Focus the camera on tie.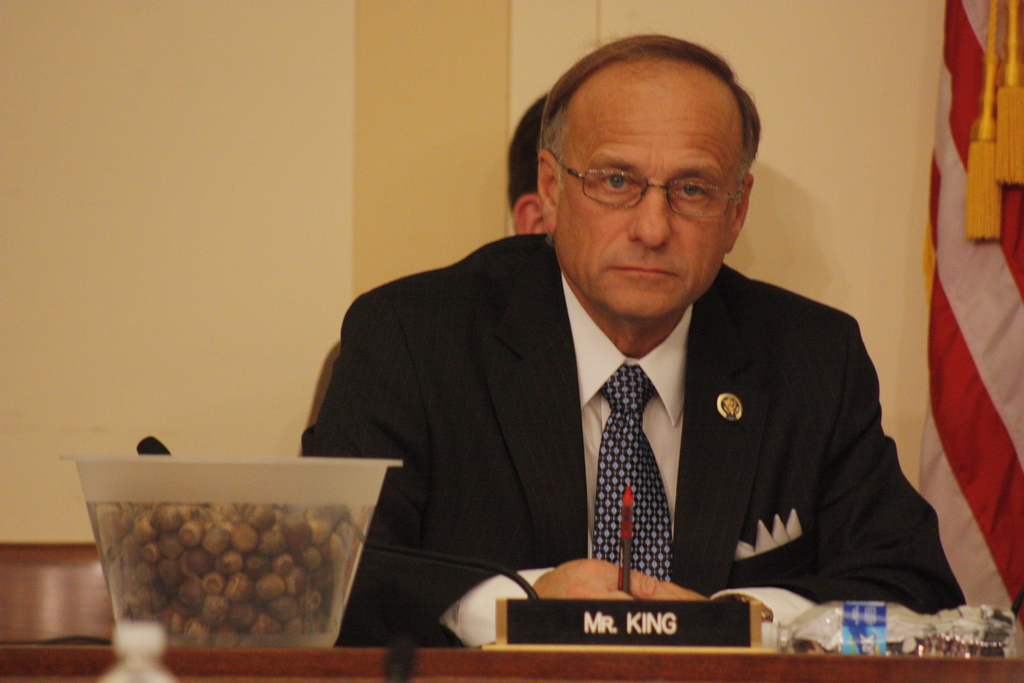
Focus region: crop(584, 352, 687, 604).
